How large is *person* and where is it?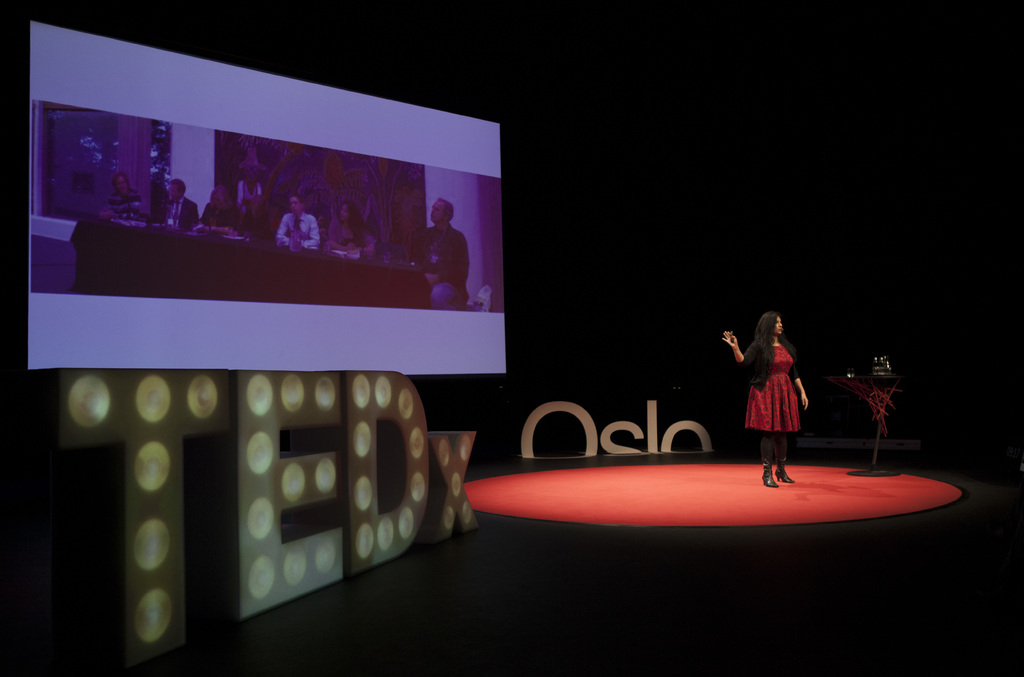
Bounding box: (99,172,151,222).
